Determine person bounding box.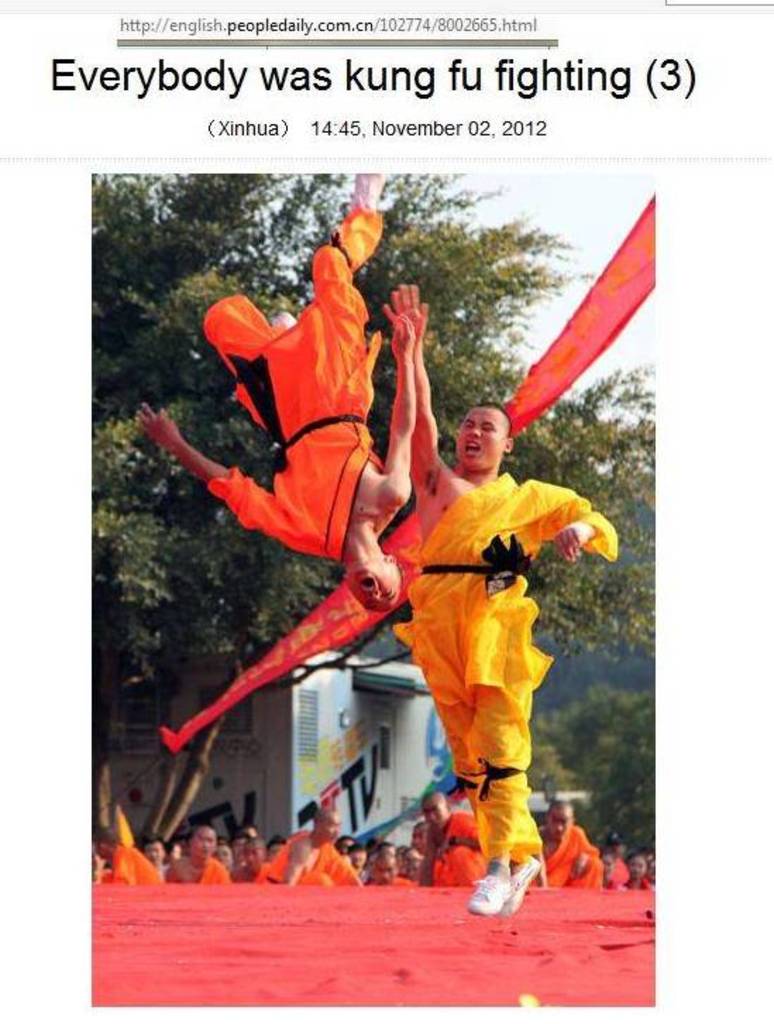
Determined: (371,355,589,910).
